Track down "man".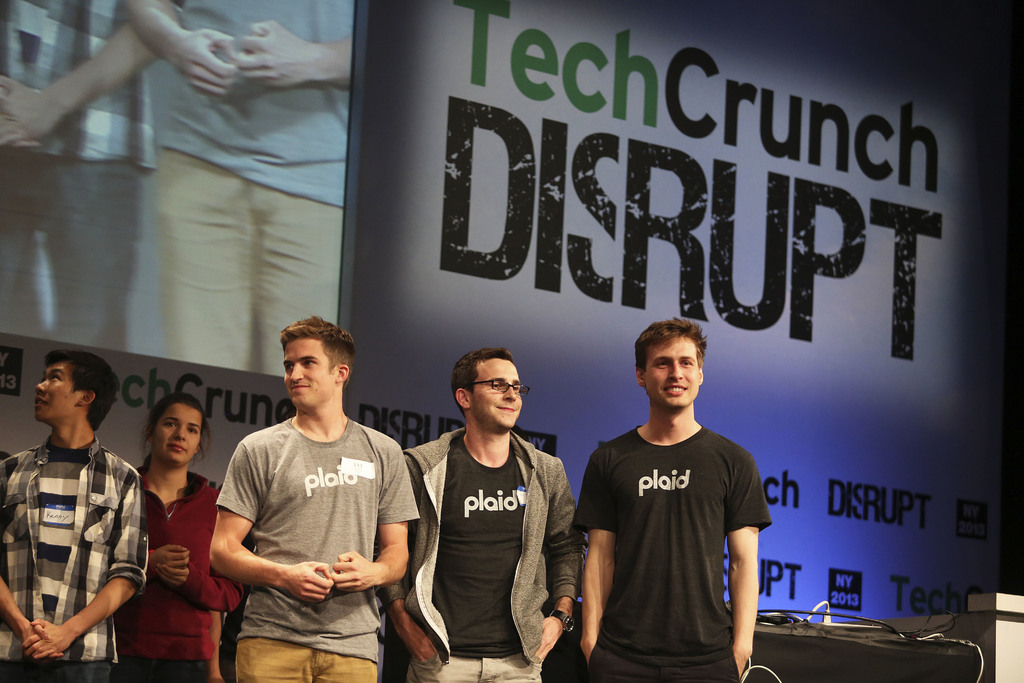
Tracked to Rect(0, 350, 147, 682).
